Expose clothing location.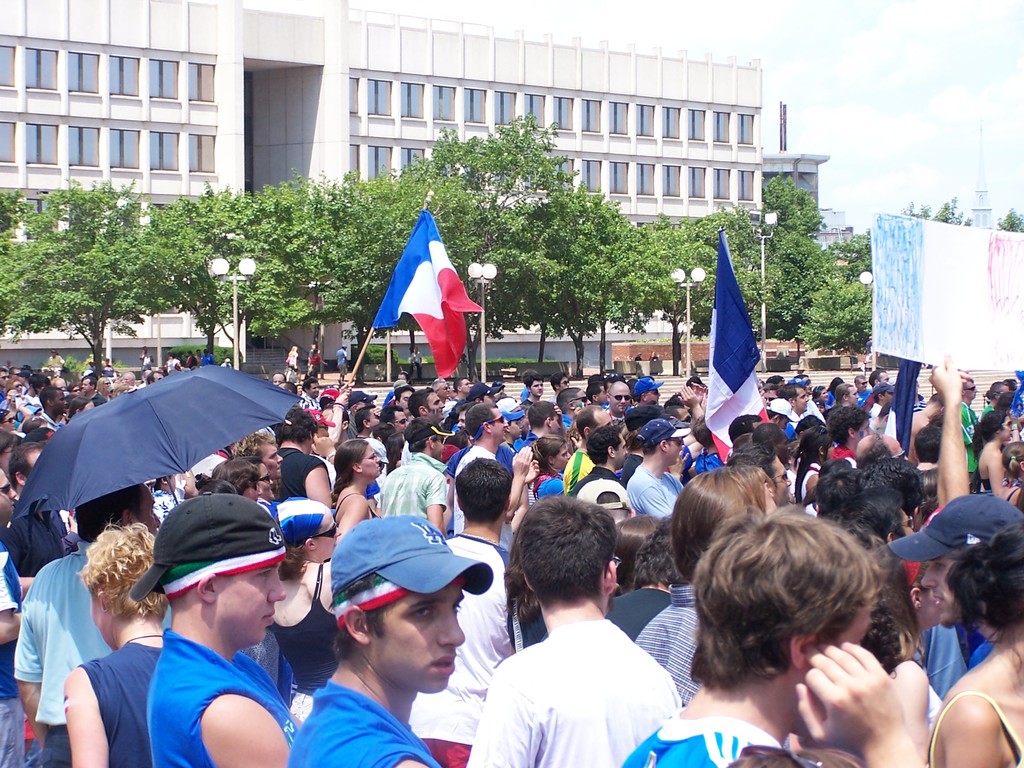
Exposed at 0 392 4 407.
